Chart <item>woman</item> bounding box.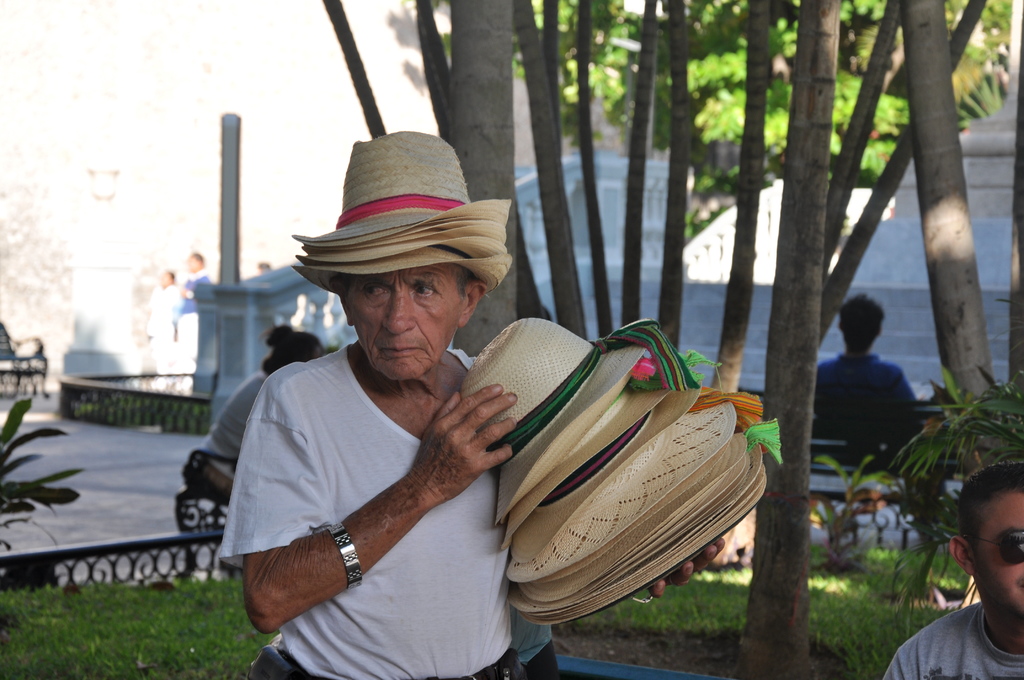
Charted: bbox=[195, 323, 324, 507].
